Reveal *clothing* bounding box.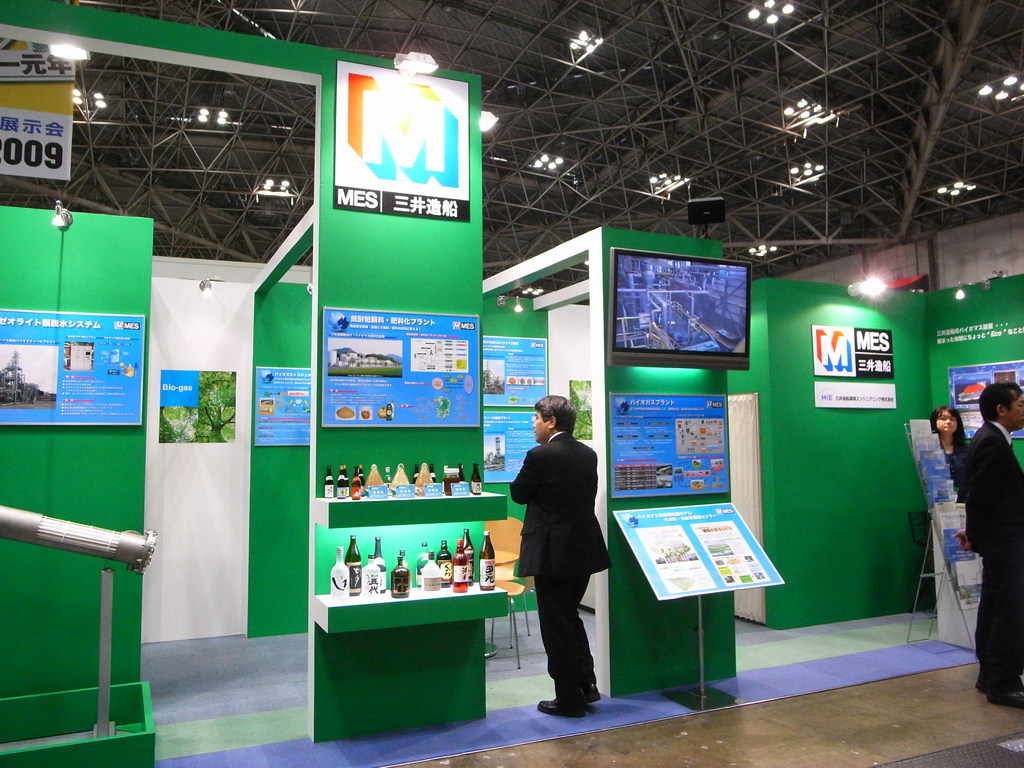
Revealed: <box>936,442,964,489</box>.
